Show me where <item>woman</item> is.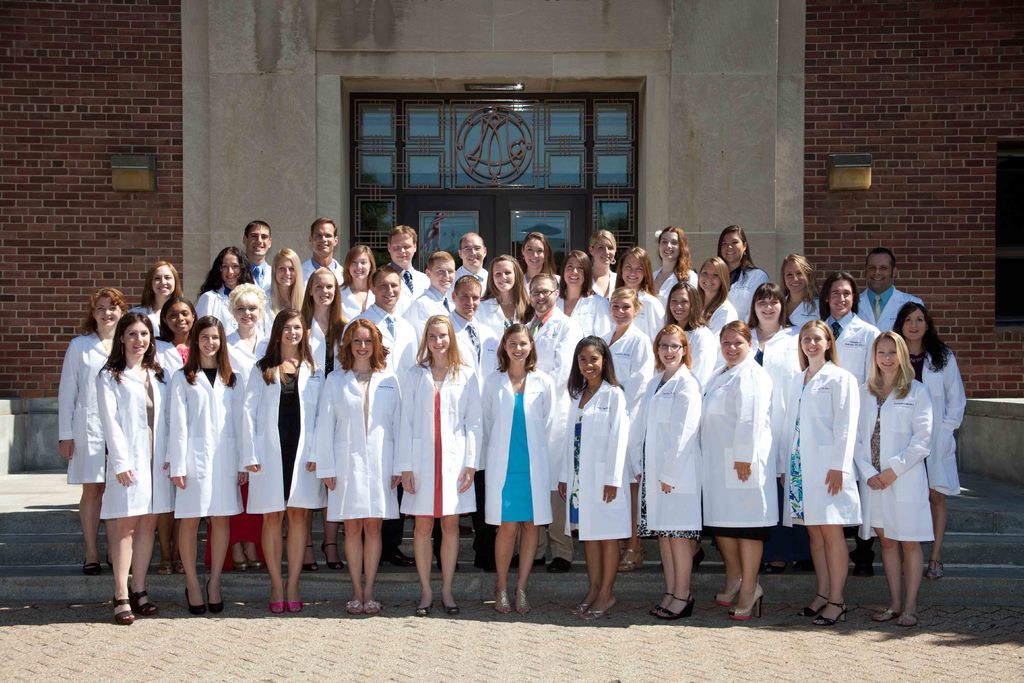
<item>woman</item> is at 169,310,248,620.
